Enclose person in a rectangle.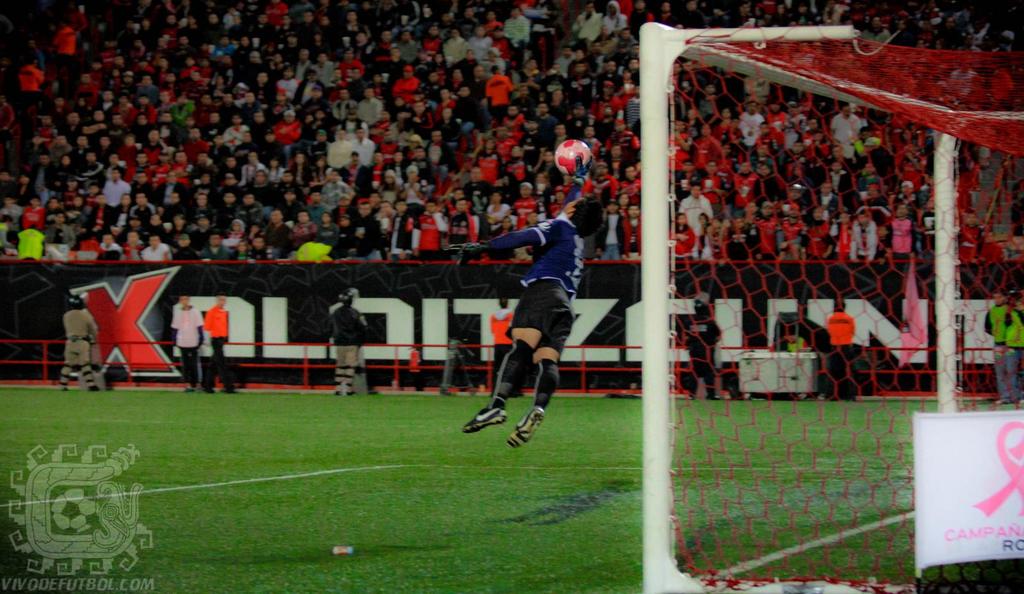
box(13, 53, 52, 99).
